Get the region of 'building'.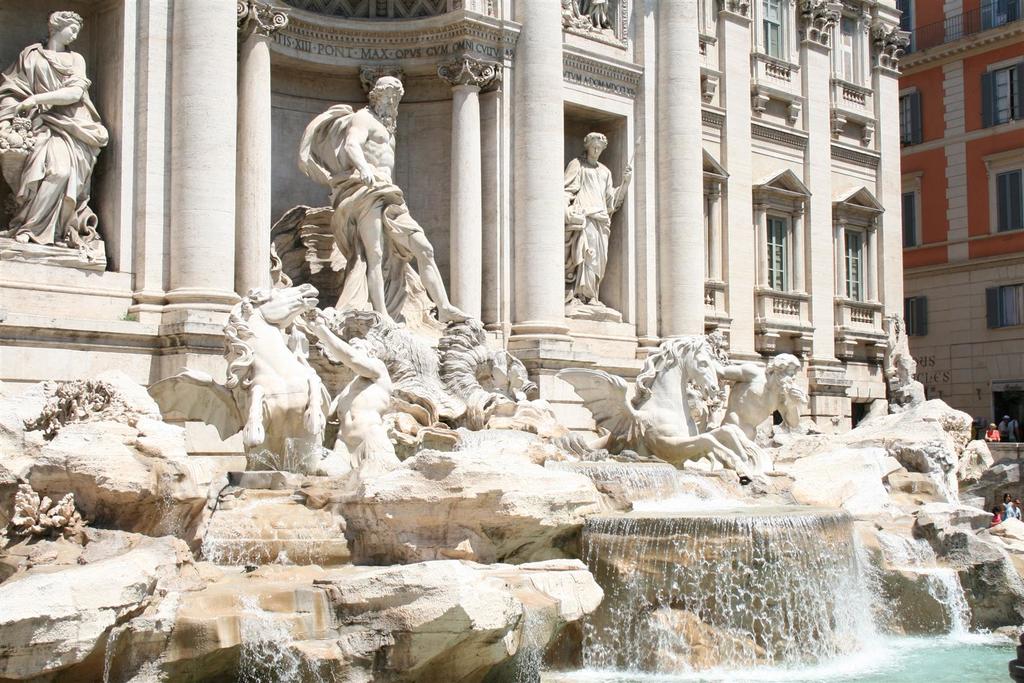
[left=0, top=0, right=925, bottom=498].
